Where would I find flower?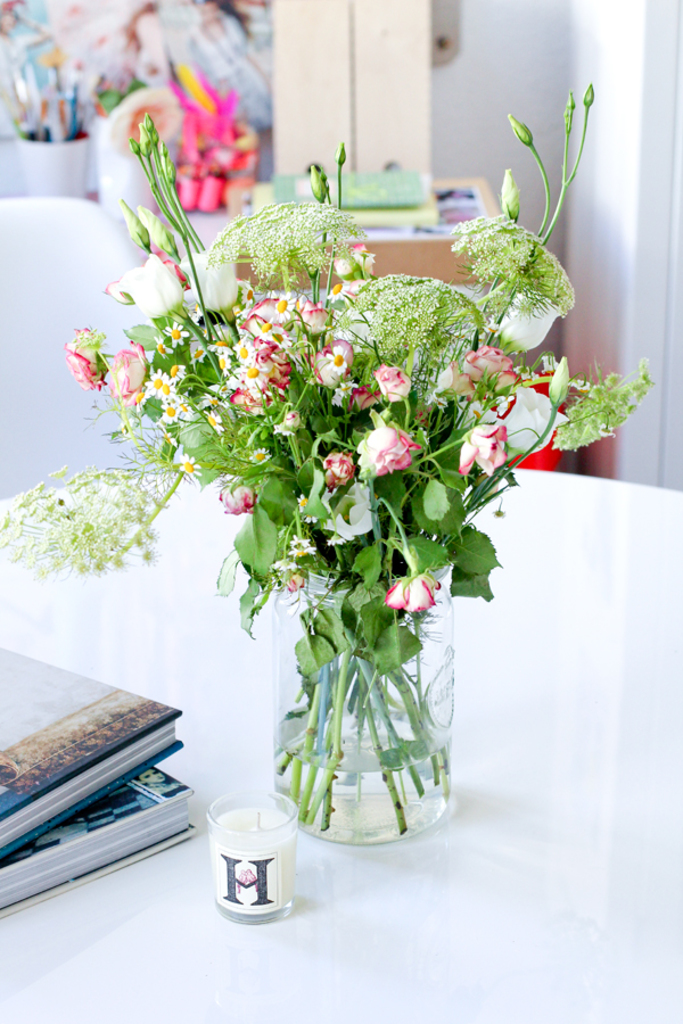
At (271,558,297,569).
